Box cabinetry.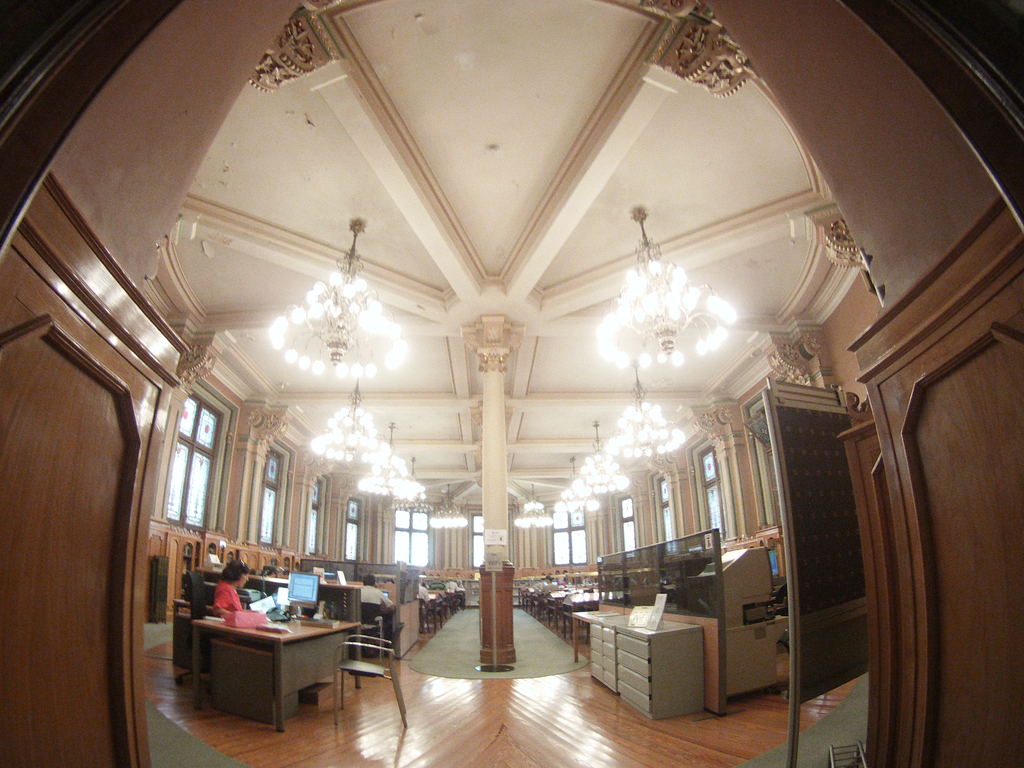
586, 607, 712, 730.
